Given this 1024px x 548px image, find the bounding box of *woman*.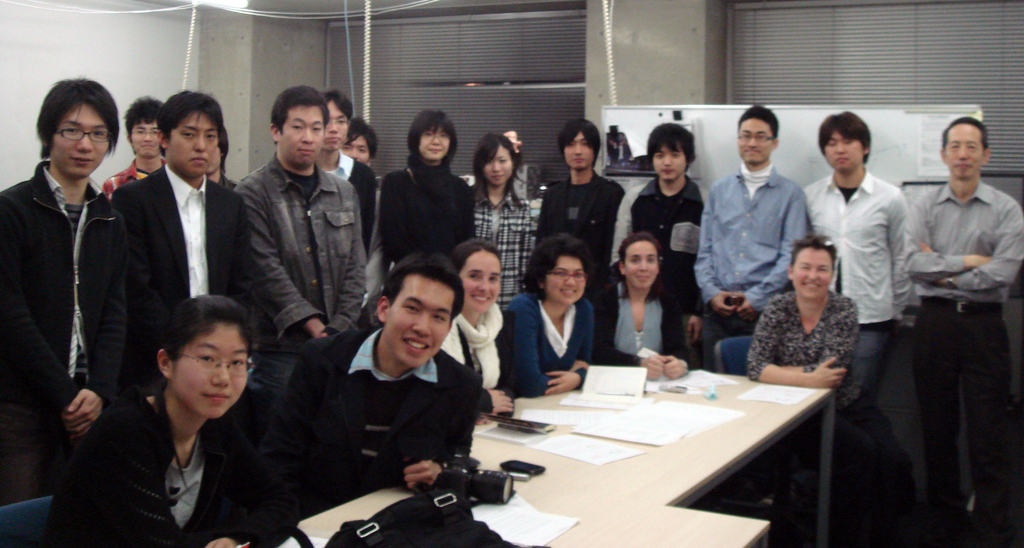
[597, 235, 707, 379].
